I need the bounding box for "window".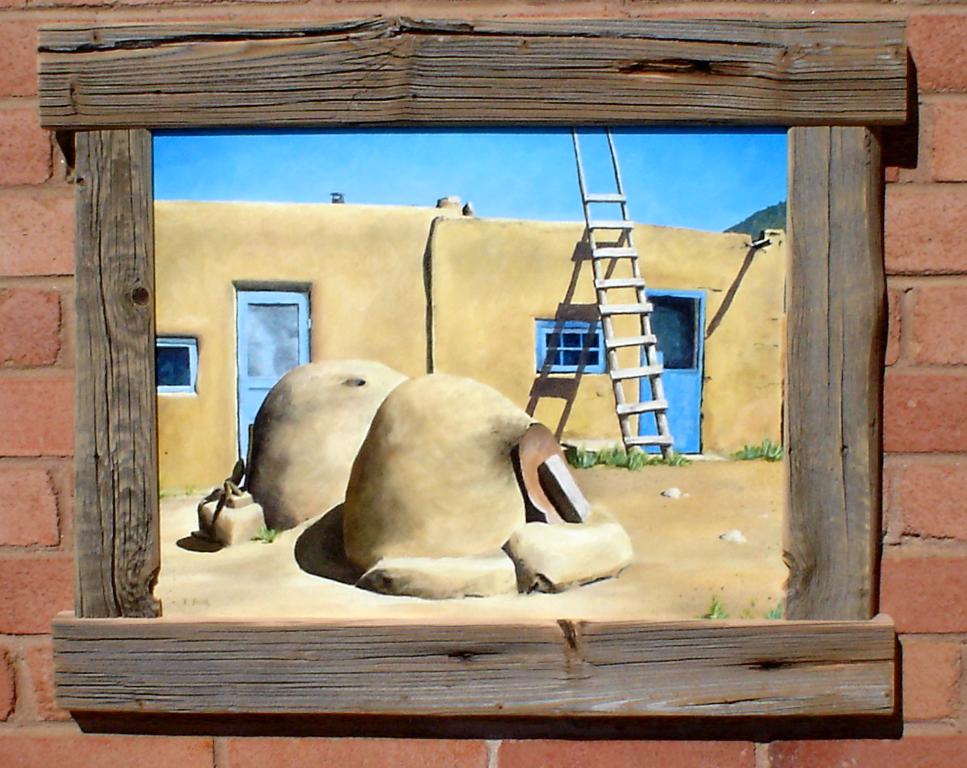
Here it is: <box>533,312,610,383</box>.
